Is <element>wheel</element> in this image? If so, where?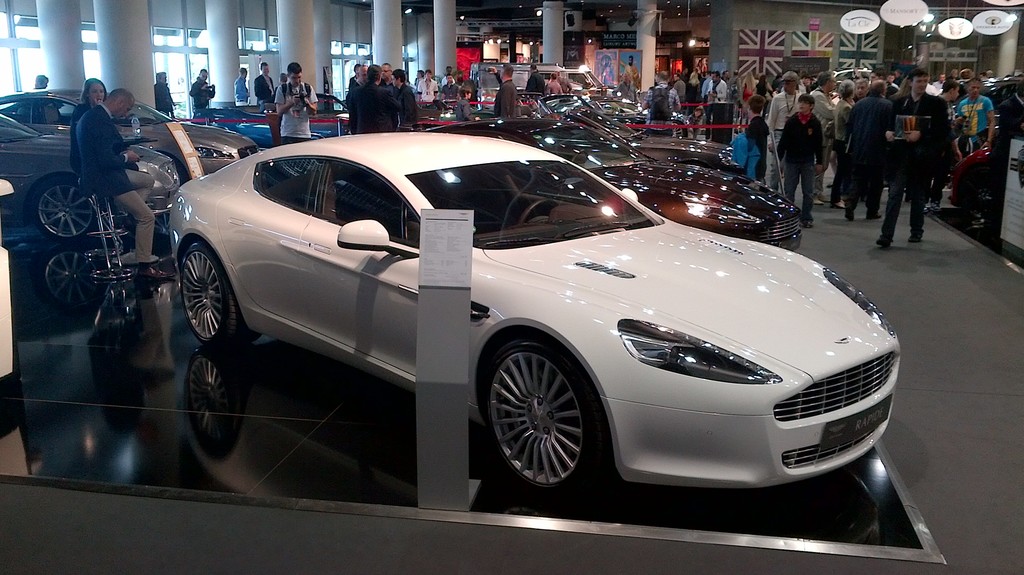
Yes, at BBox(181, 243, 238, 350).
